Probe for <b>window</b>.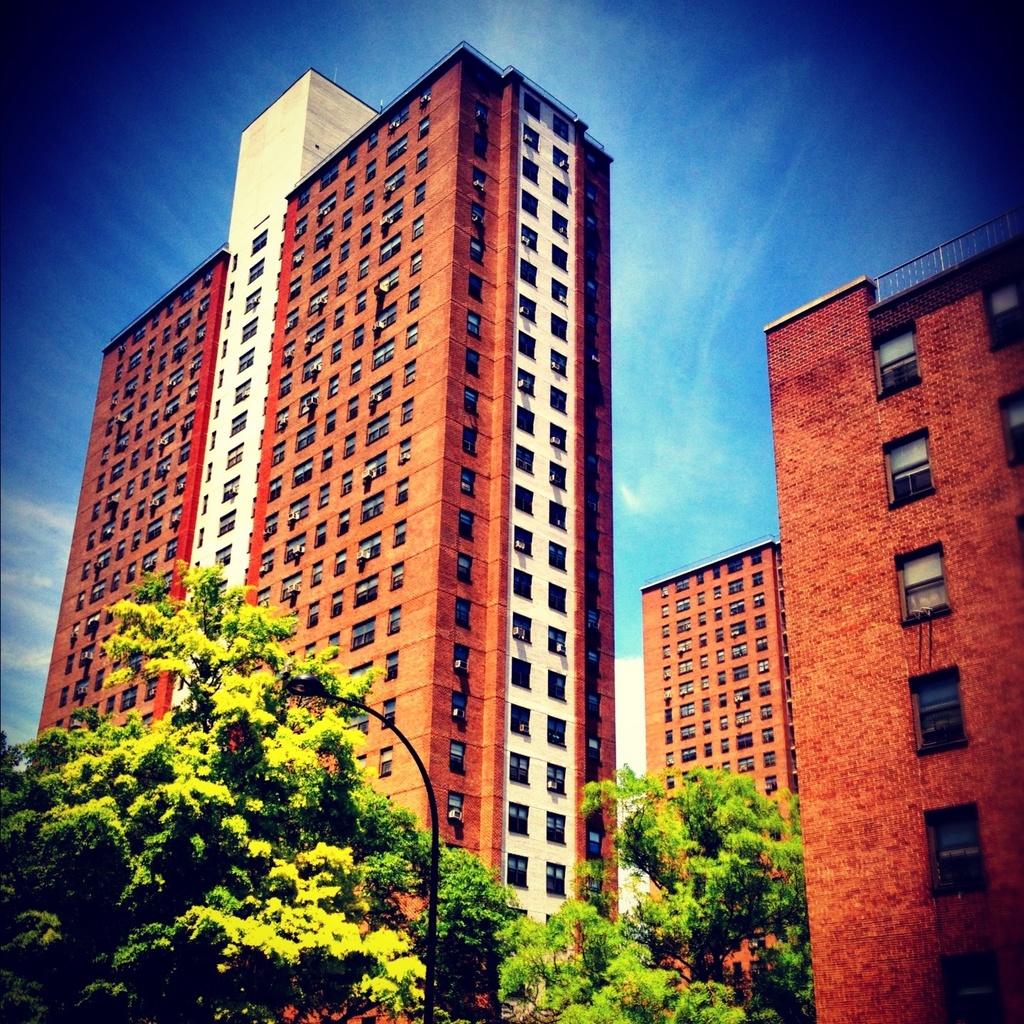
Probe result: 231:412:246:438.
